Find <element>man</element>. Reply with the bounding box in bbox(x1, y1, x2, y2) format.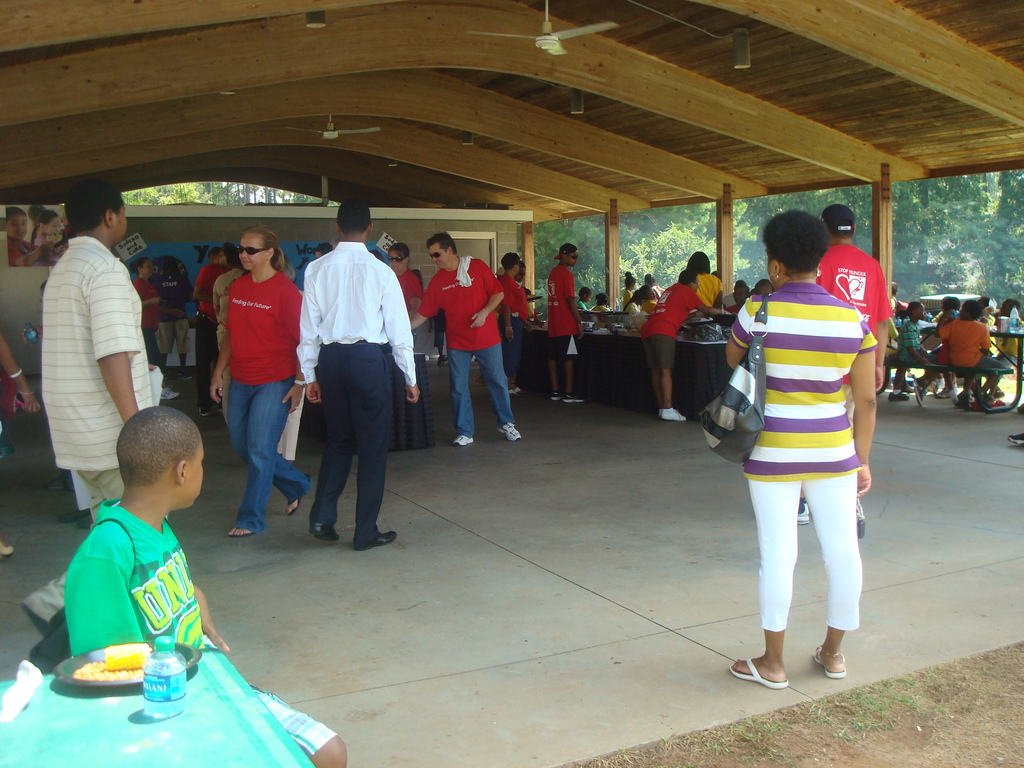
bbox(403, 236, 527, 440).
